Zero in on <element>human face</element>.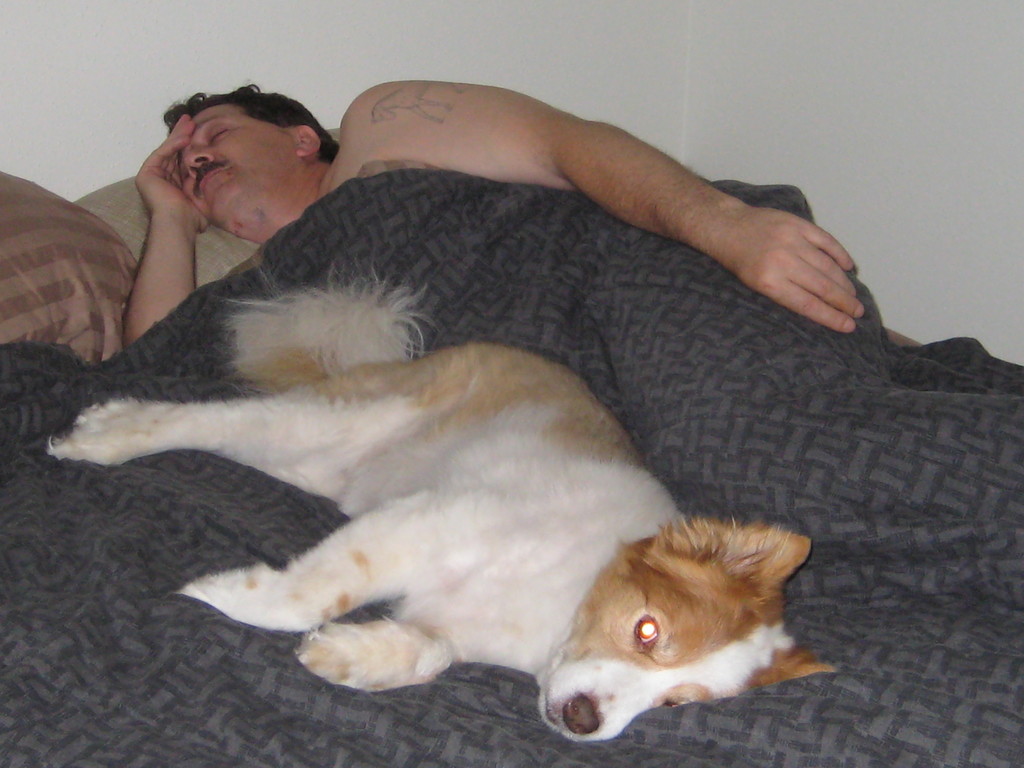
Zeroed in: bbox(162, 91, 305, 218).
